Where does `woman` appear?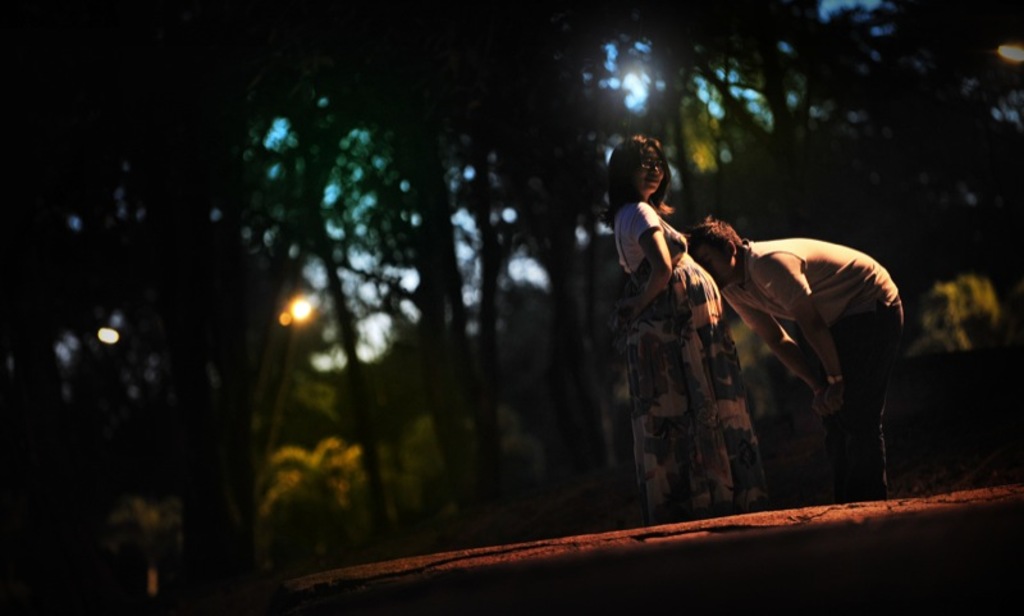
Appears at box=[614, 132, 773, 520].
